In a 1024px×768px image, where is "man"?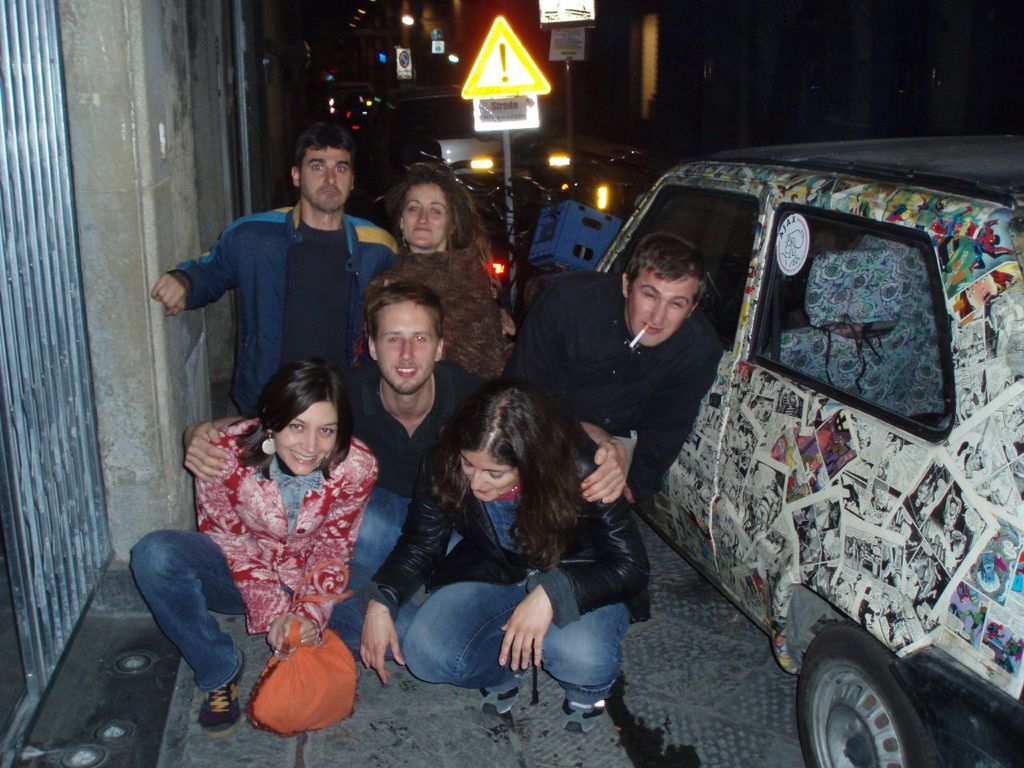
<box>177,276,634,656</box>.
